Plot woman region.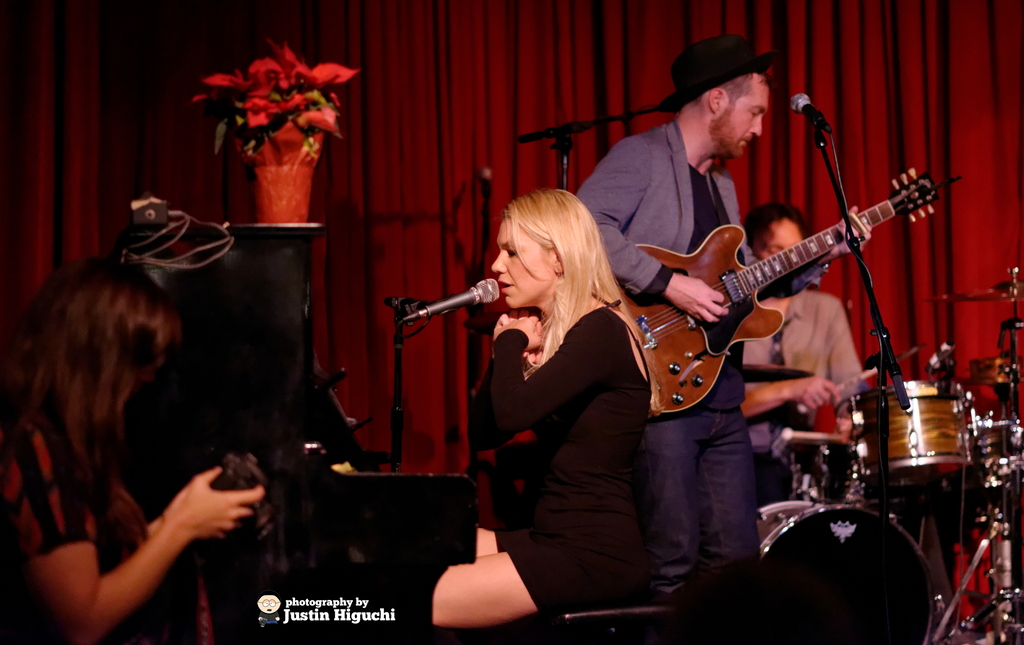
Plotted at l=451, t=171, r=664, b=642.
